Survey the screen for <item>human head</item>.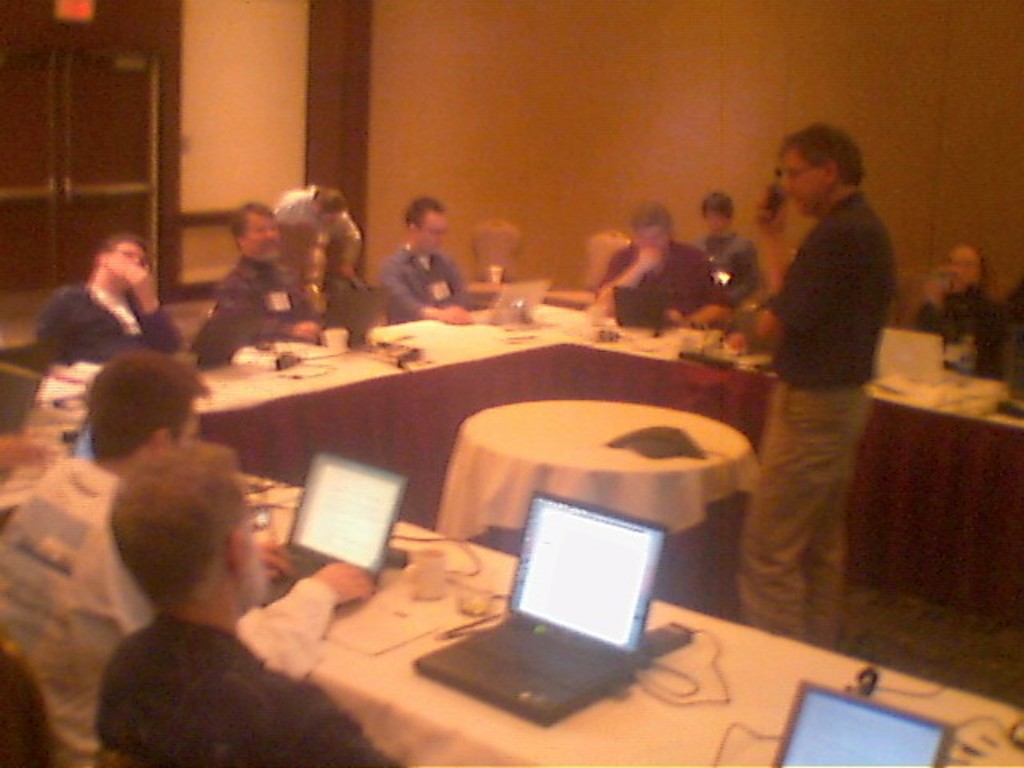
Survey found: box(88, 350, 211, 467).
